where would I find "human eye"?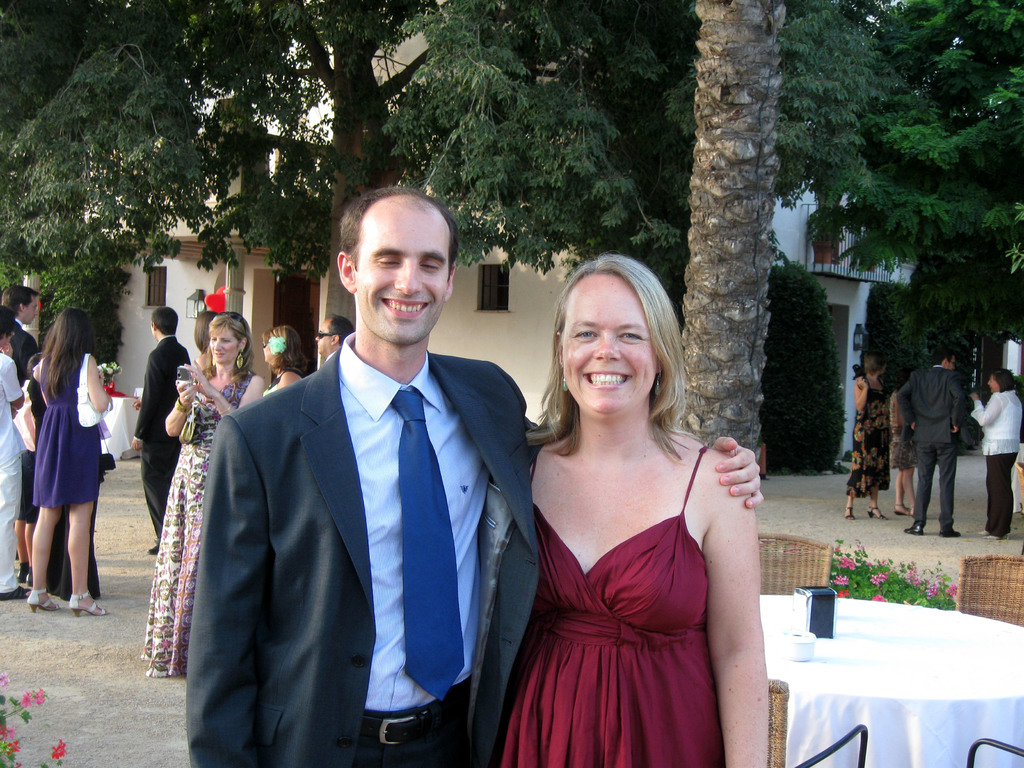
At (571, 326, 596, 340).
